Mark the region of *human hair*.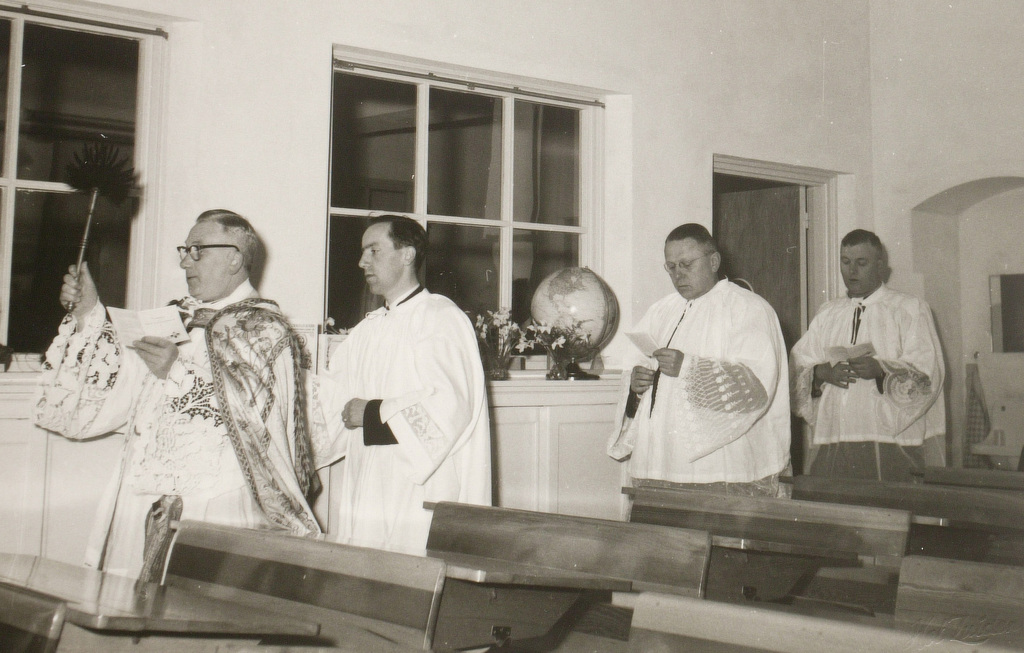
Region: <box>842,230,879,249</box>.
